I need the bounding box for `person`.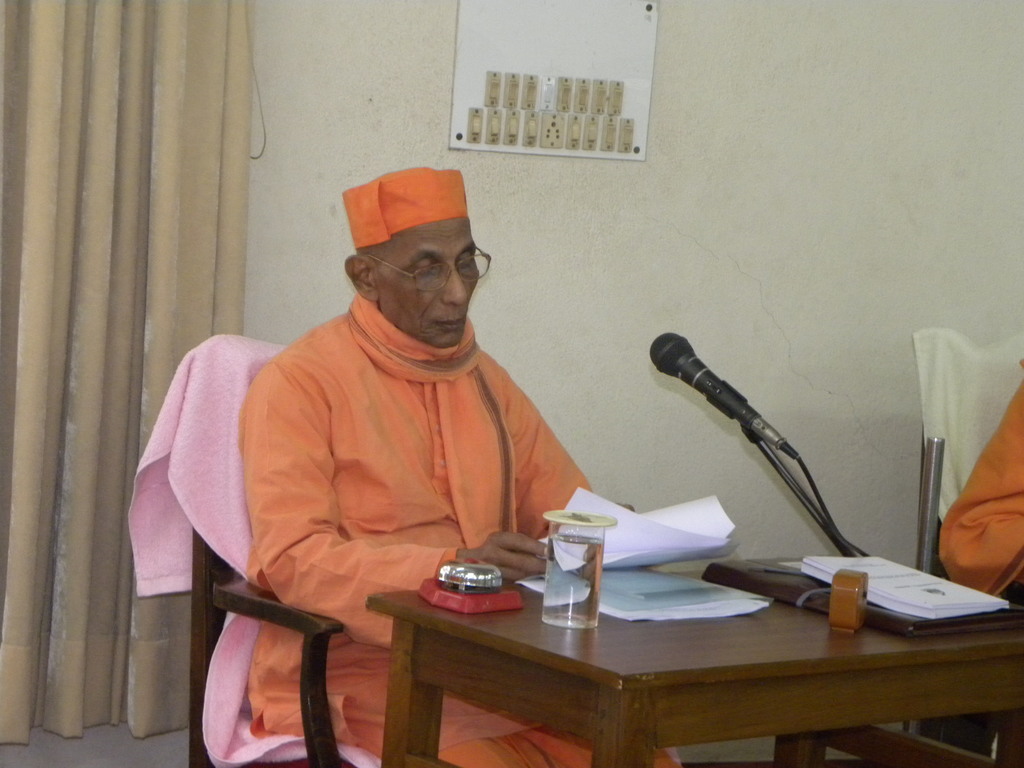
Here it is: [x1=936, y1=358, x2=1023, y2=598].
